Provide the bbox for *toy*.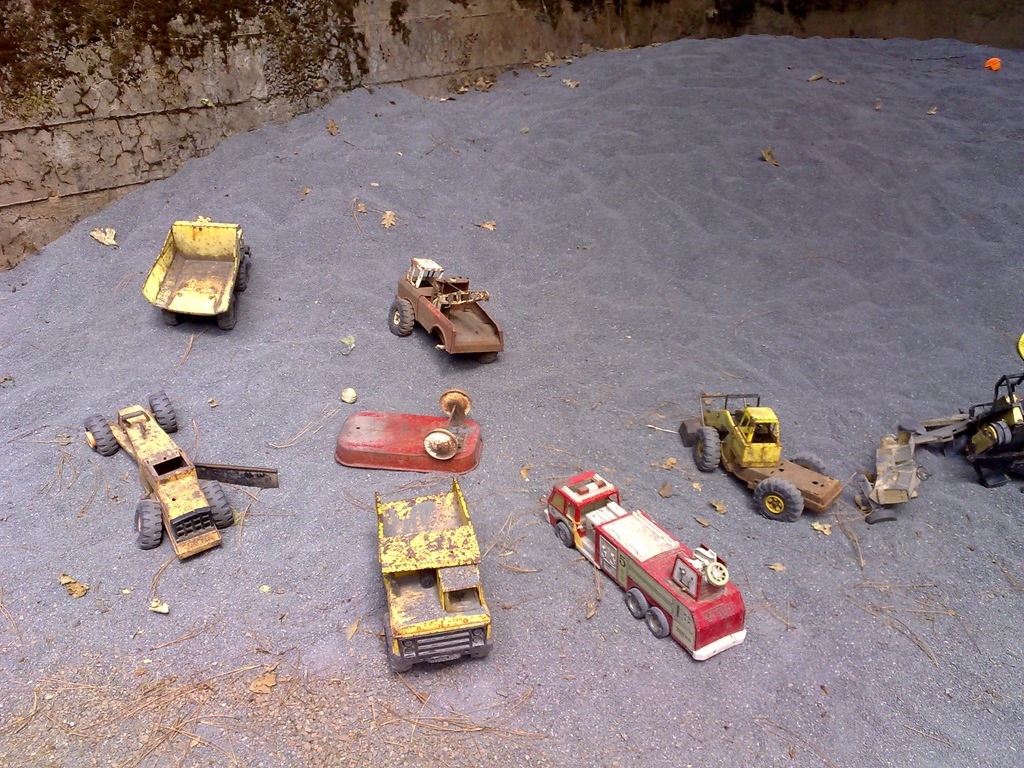
x1=852, y1=372, x2=1023, y2=526.
